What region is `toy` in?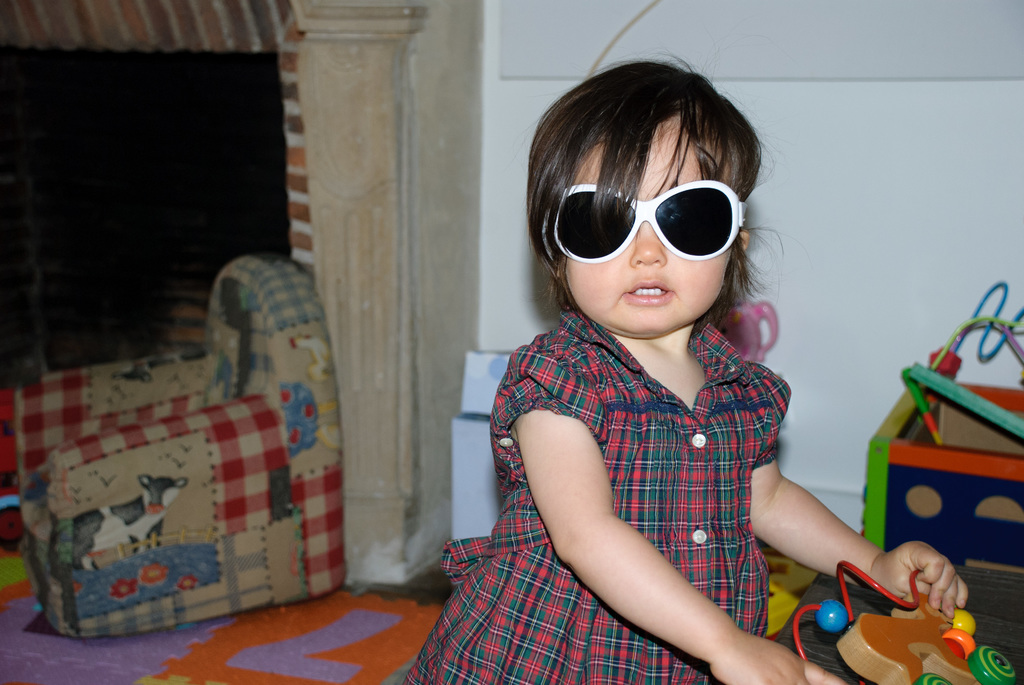
(776,541,998,668).
